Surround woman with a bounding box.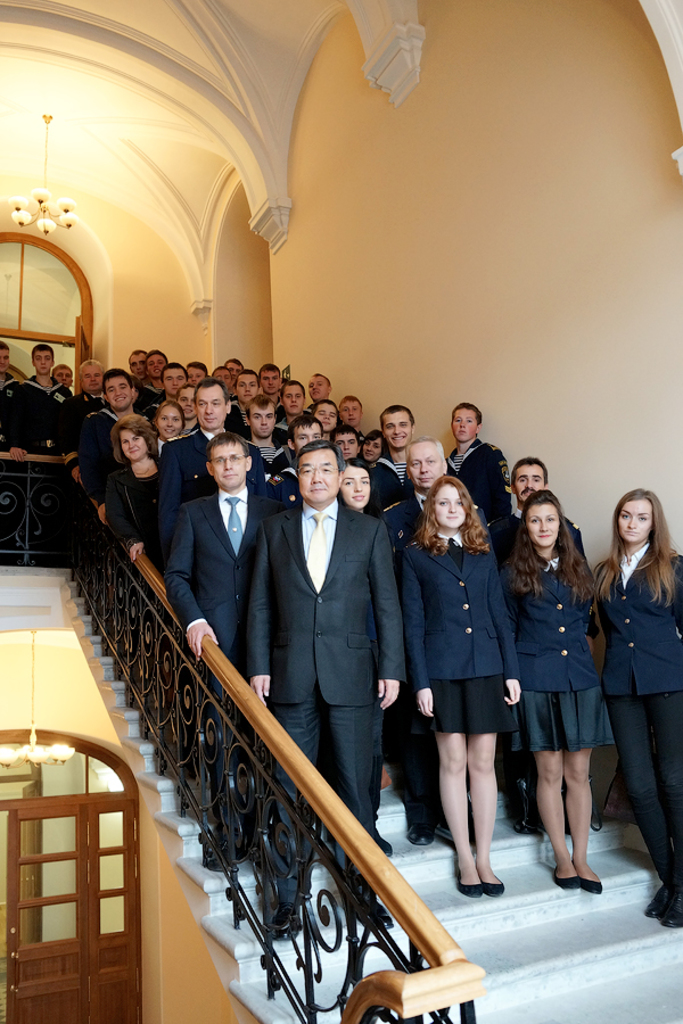
pyautogui.locateOnScreen(100, 415, 171, 567).
